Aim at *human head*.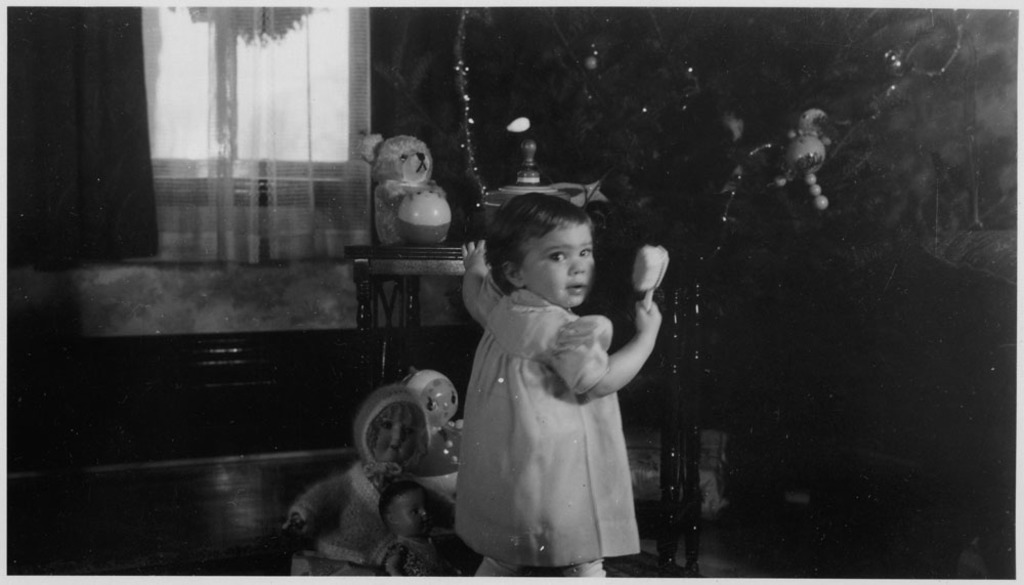
Aimed at [476,198,616,309].
